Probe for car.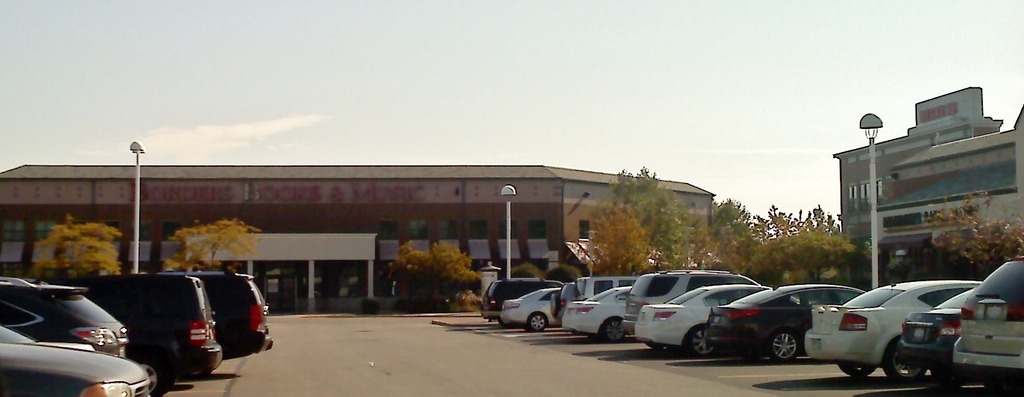
Probe result: box(182, 272, 274, 360).
